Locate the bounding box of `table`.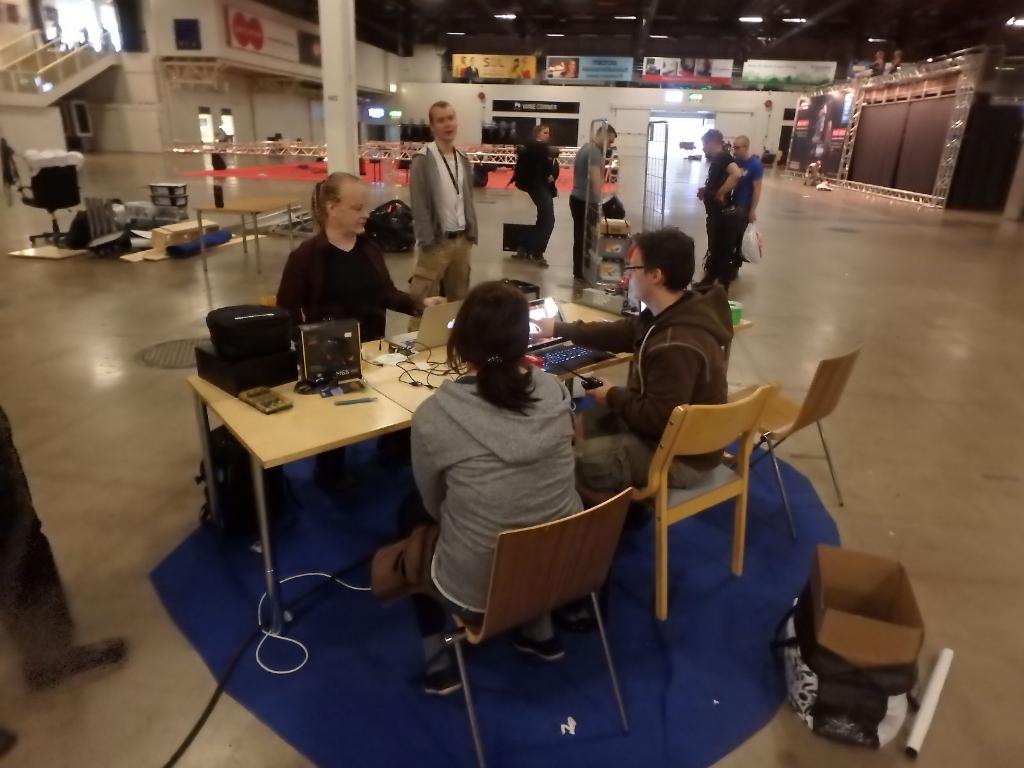
Bounding box: 351,298,637,419.
